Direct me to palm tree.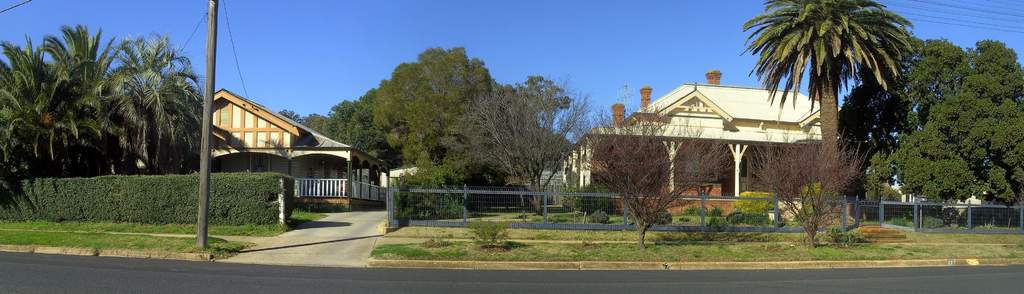
Direction: 11, 24, 102, 188.
